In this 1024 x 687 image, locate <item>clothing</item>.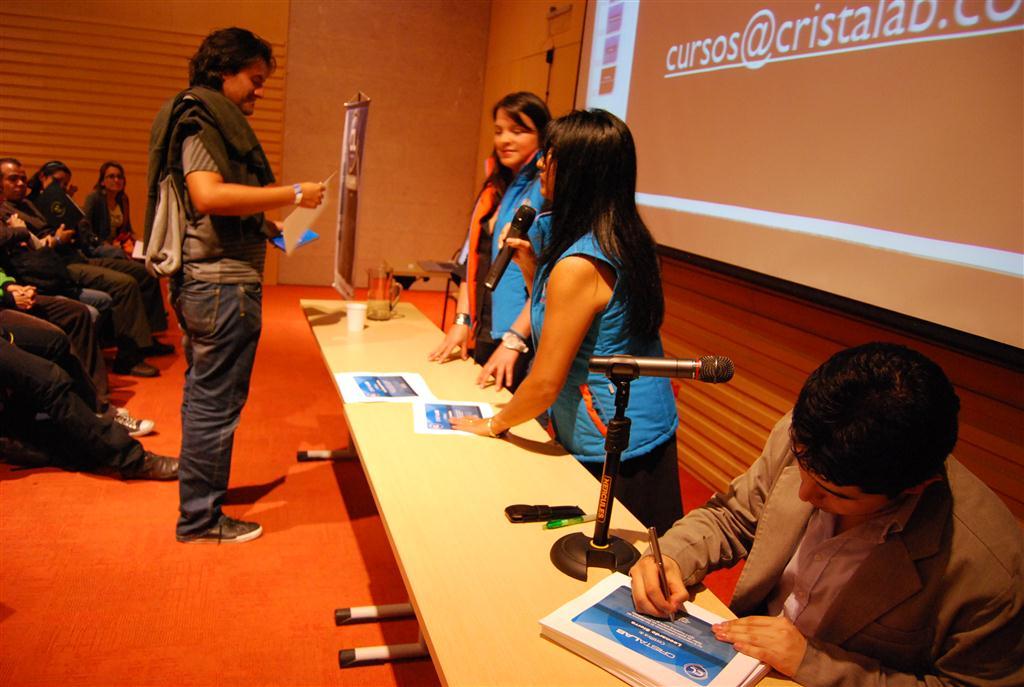
Bounding box: [526, 227, 688, 538].
